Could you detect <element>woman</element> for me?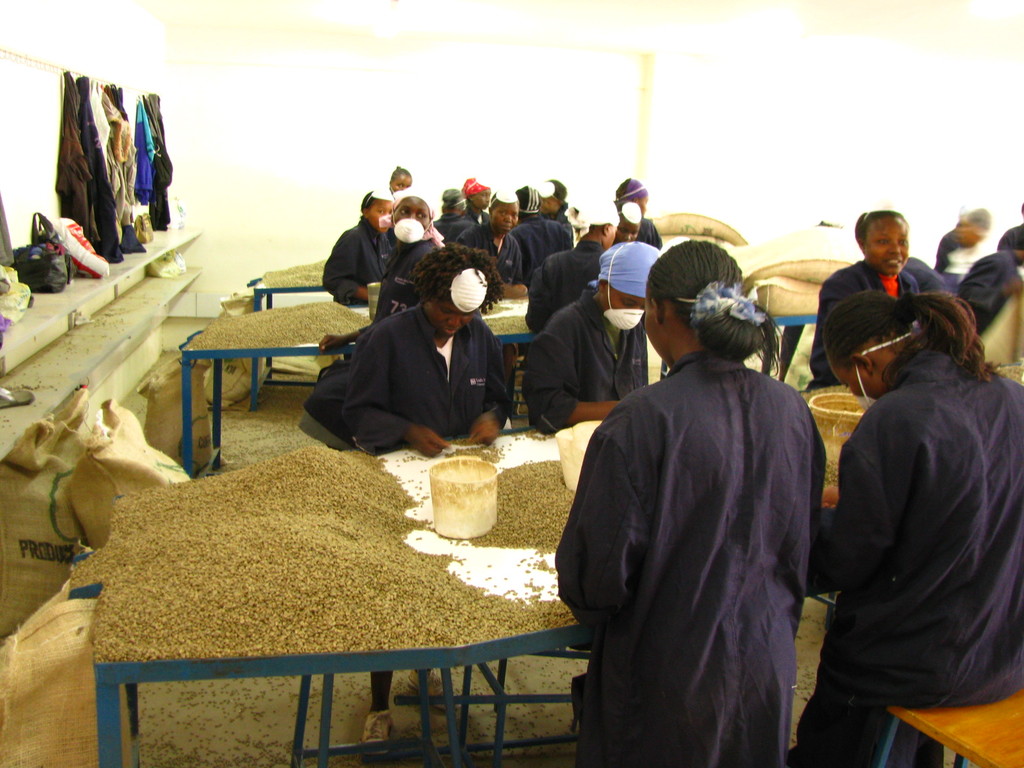
Detection result: <region>297, 188, 456, 447</region>.
